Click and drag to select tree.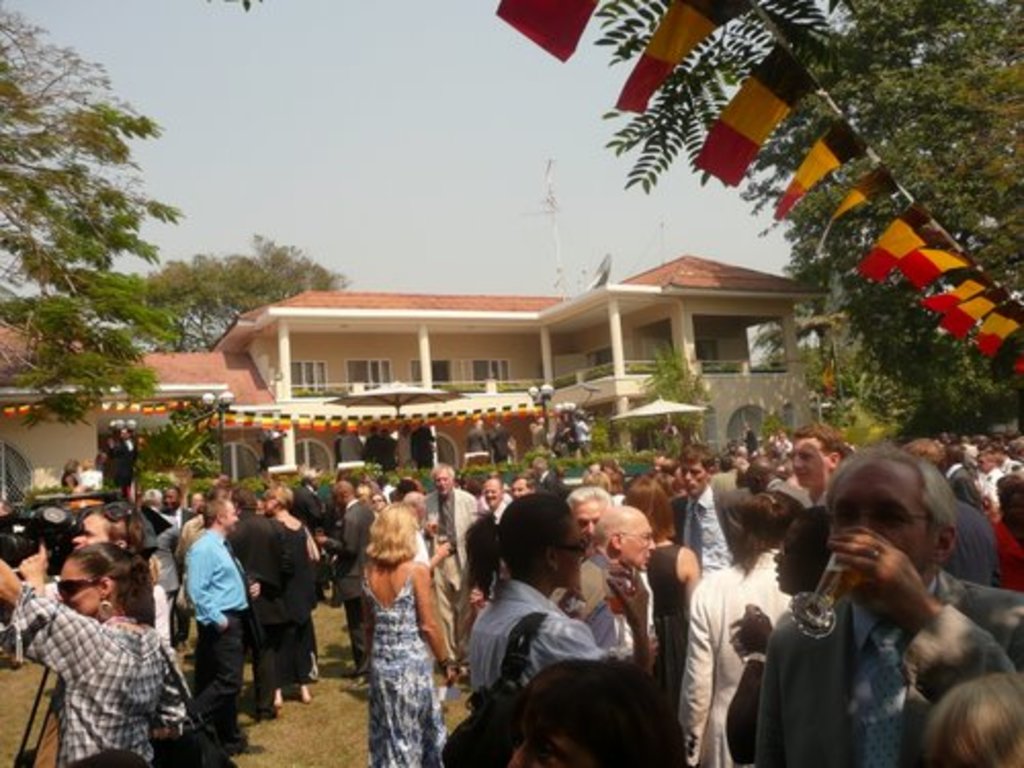
Selection: [left=0, top=0, right=166, bottom=428].
